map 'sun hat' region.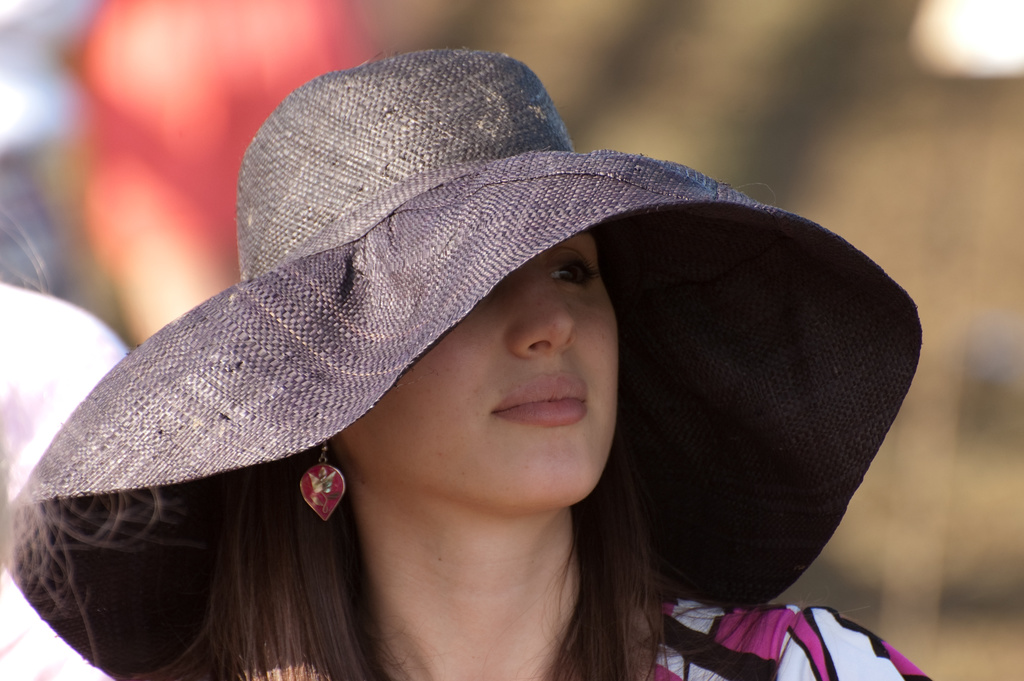
Mapped to rect(0, 43, 927, 680).
